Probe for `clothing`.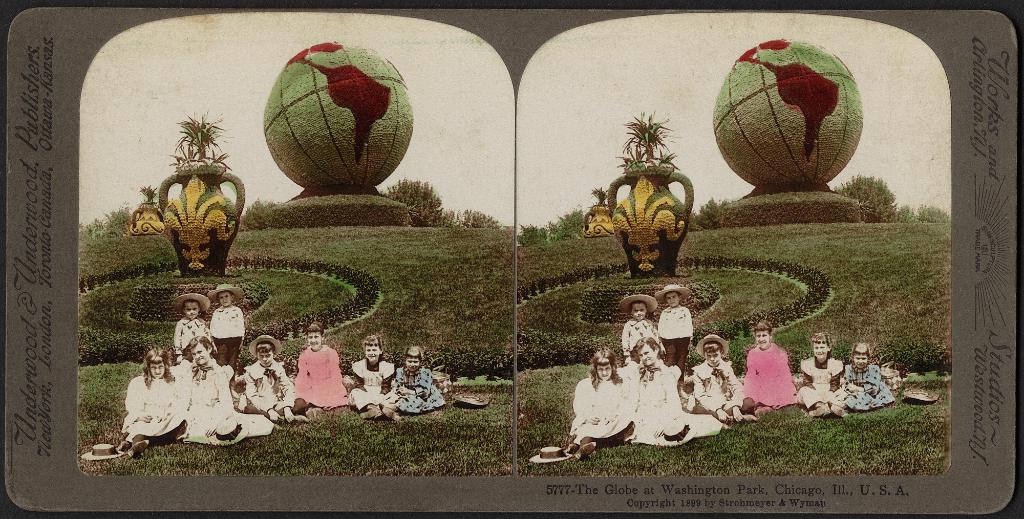
Probe result: <region>572, 371, 638, 442</region>.
